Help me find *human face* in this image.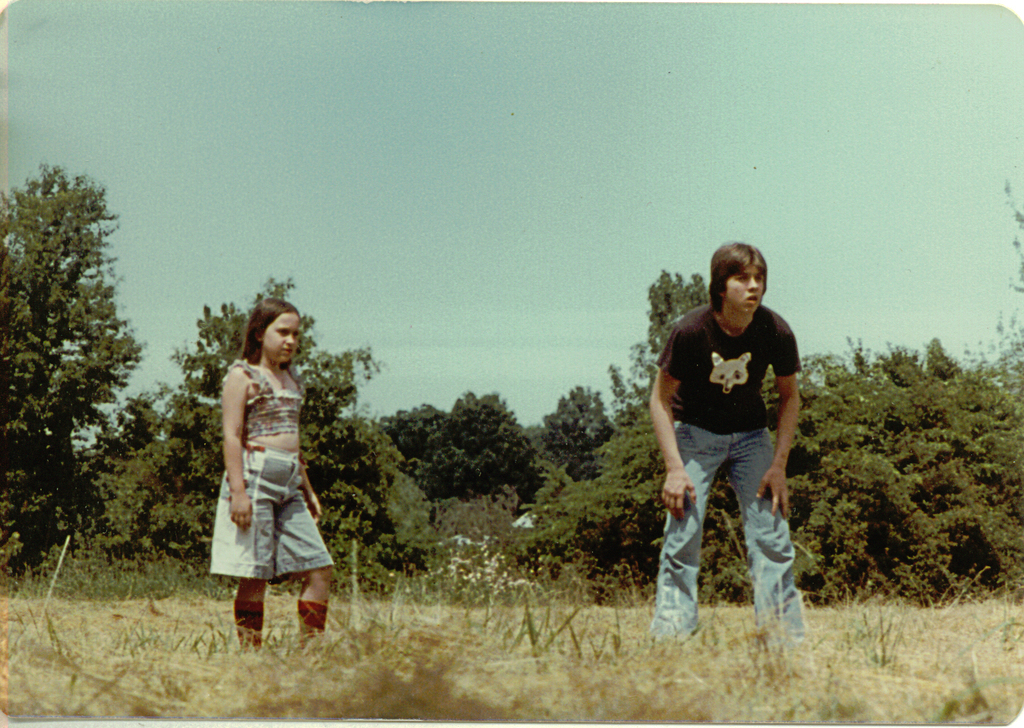
Found it: select_region(725, 261, 764, 314).
